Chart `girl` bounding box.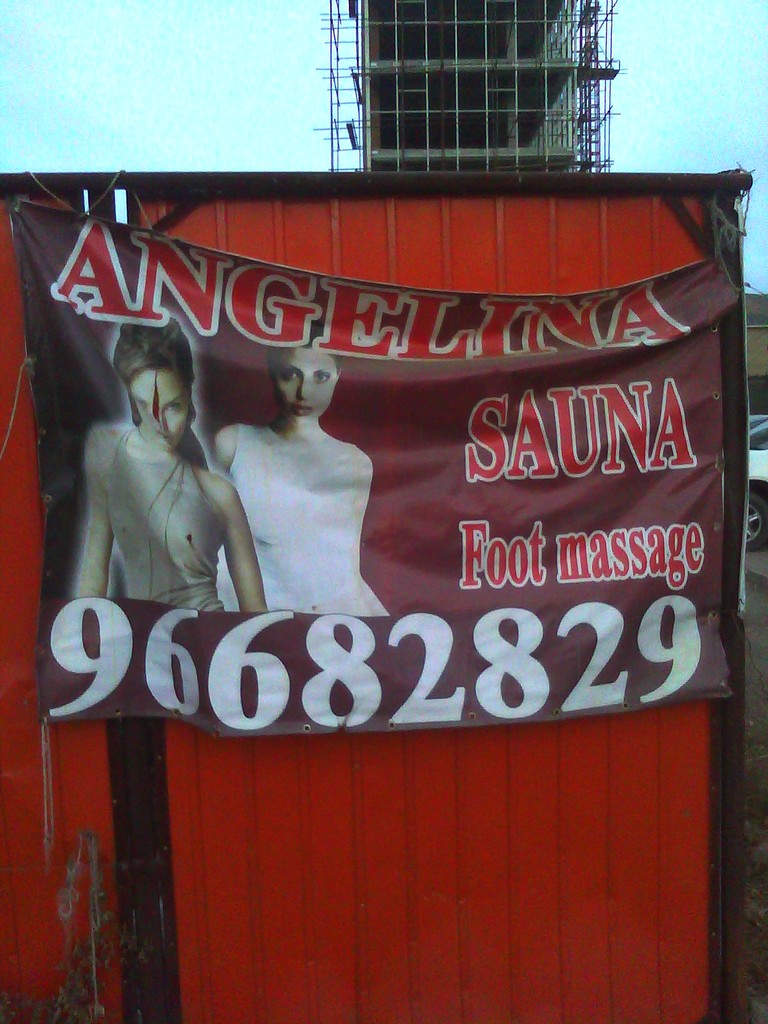
Charted: bbox(212, 344, 383, 598).
